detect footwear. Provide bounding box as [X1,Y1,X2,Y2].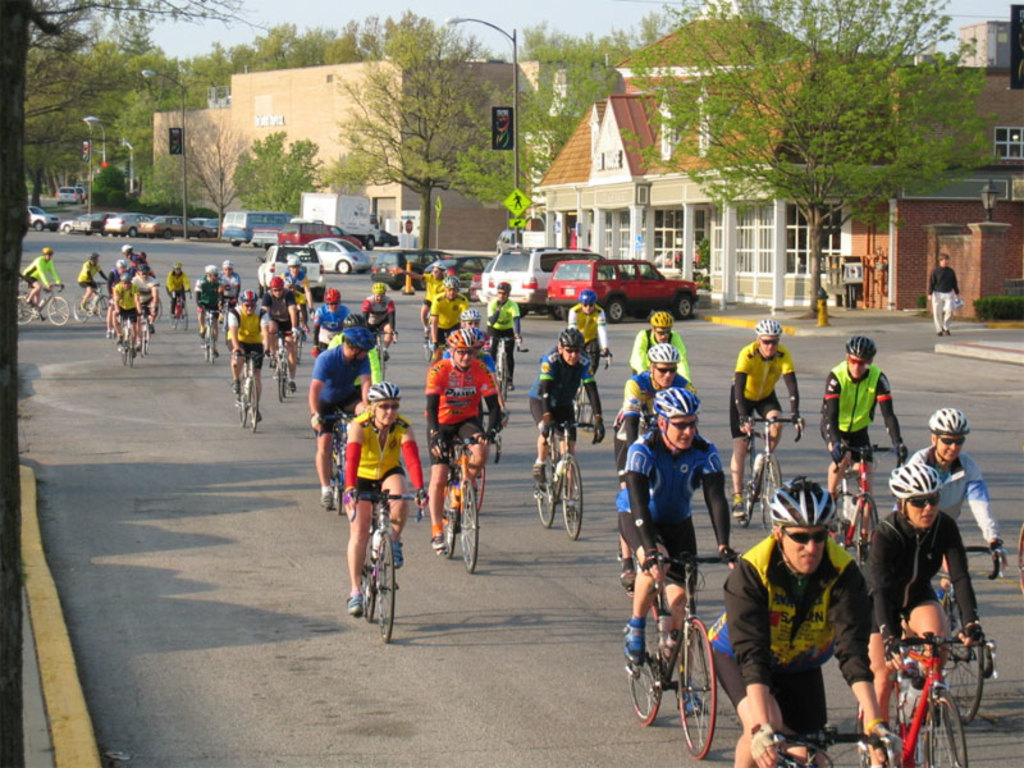
[436,531,443,550].
